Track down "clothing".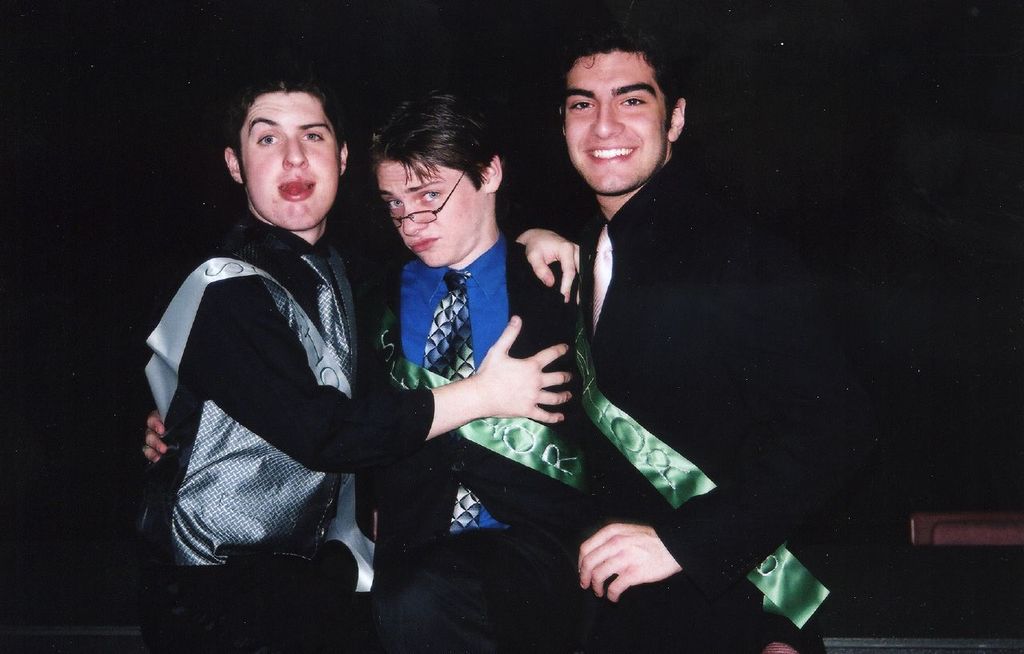
Tracked to detection(544, 157, 806, 653).
